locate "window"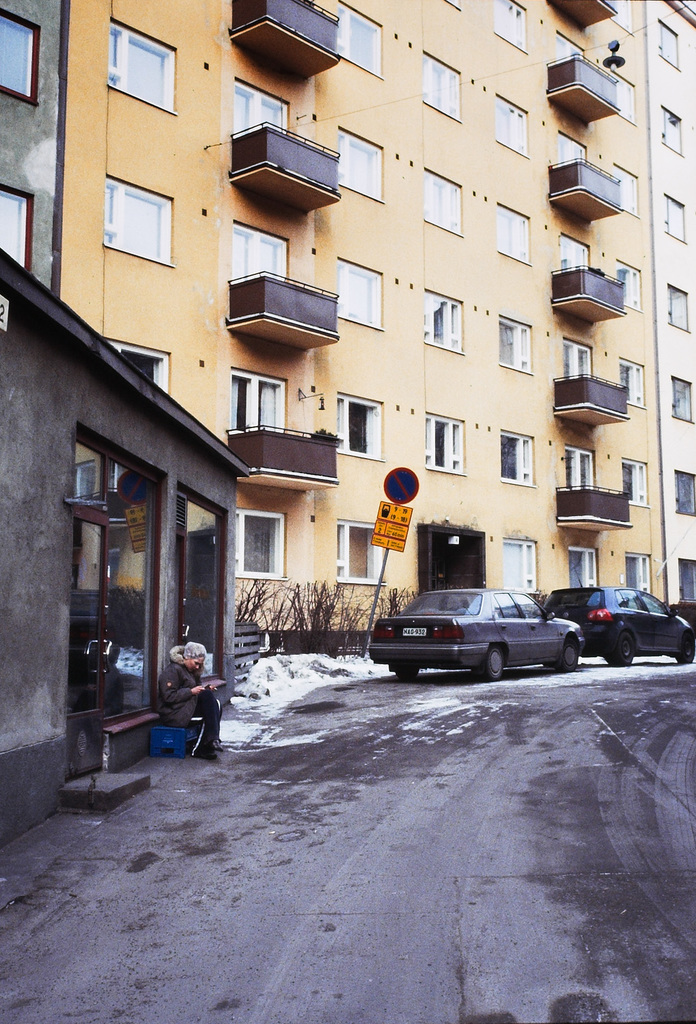
<region>675, 471, 695, 513</region>
